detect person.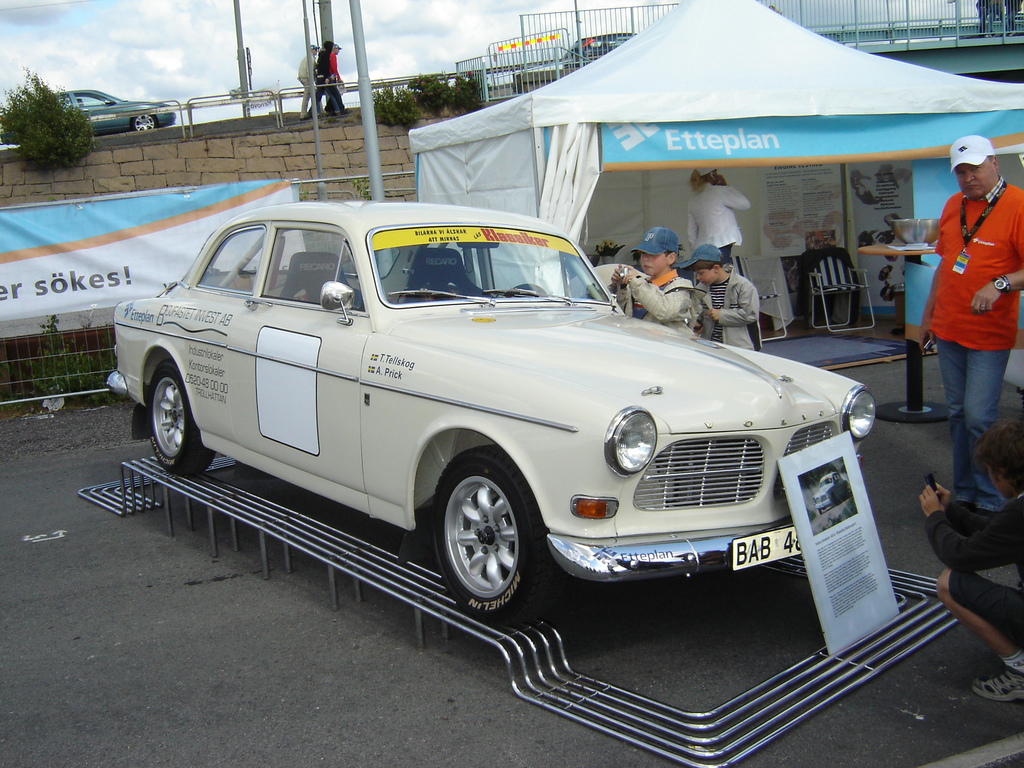
Detected at locate(984, 0, 1004, 32).
